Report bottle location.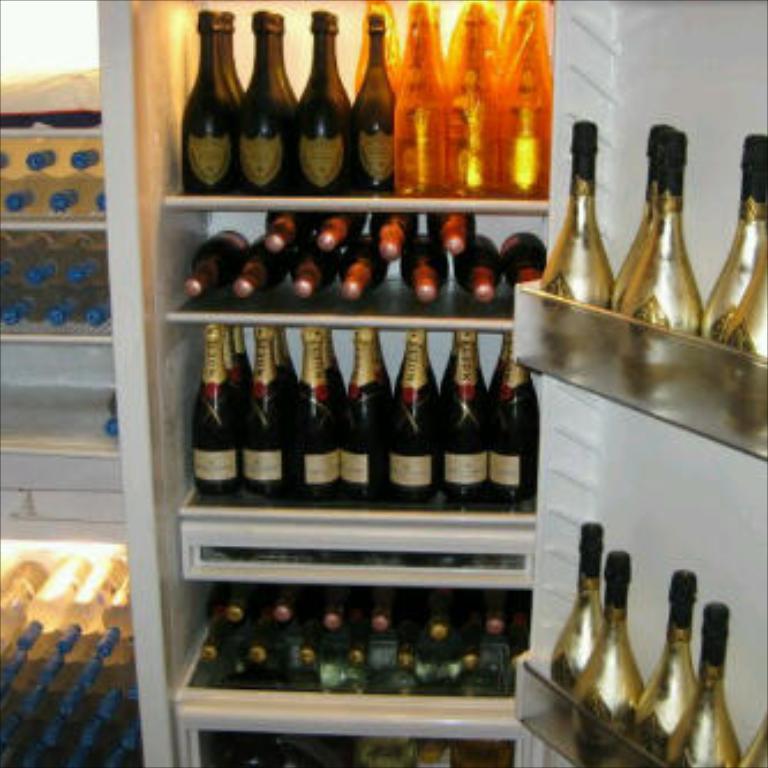
Report: <bbox>44, 189, 88, 214</bbox>.
